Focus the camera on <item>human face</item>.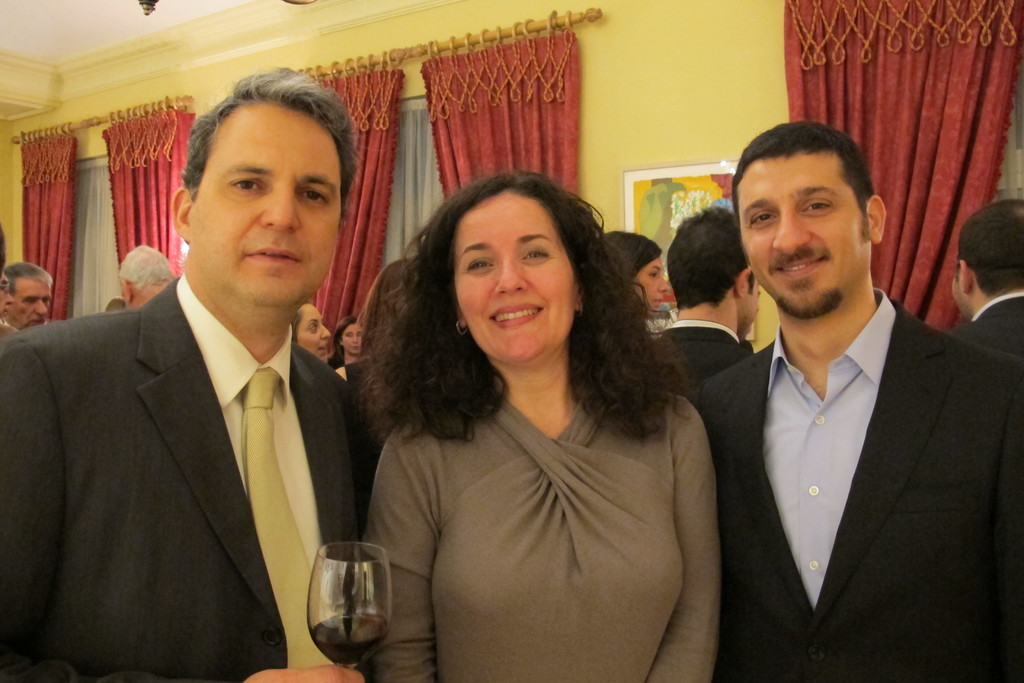
Focus region: bbox(454, 189, 571, 364).
